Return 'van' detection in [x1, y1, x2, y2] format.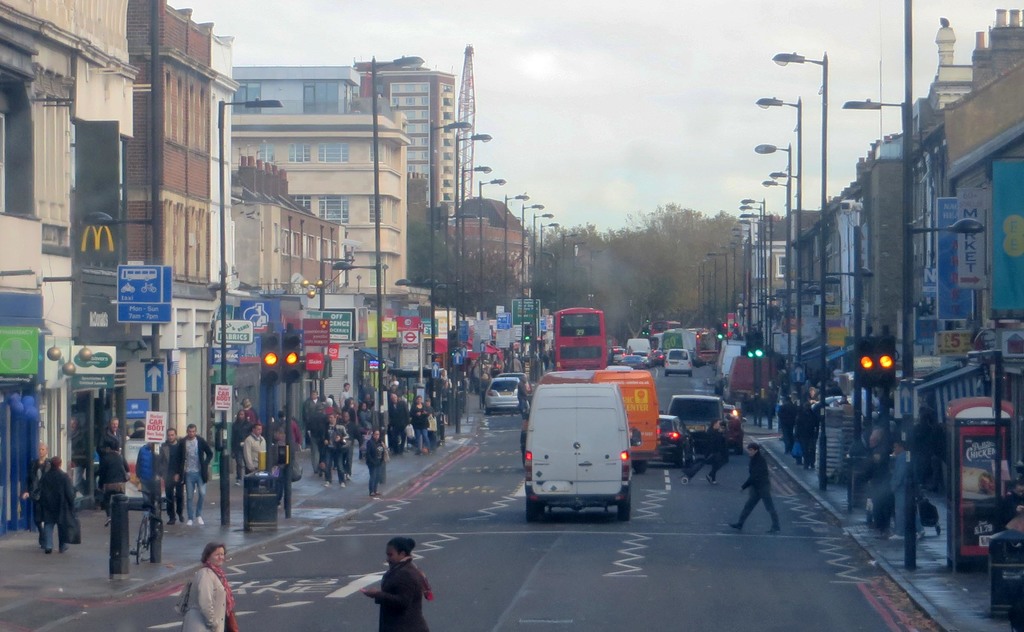
[662, 346, 695, 379].
